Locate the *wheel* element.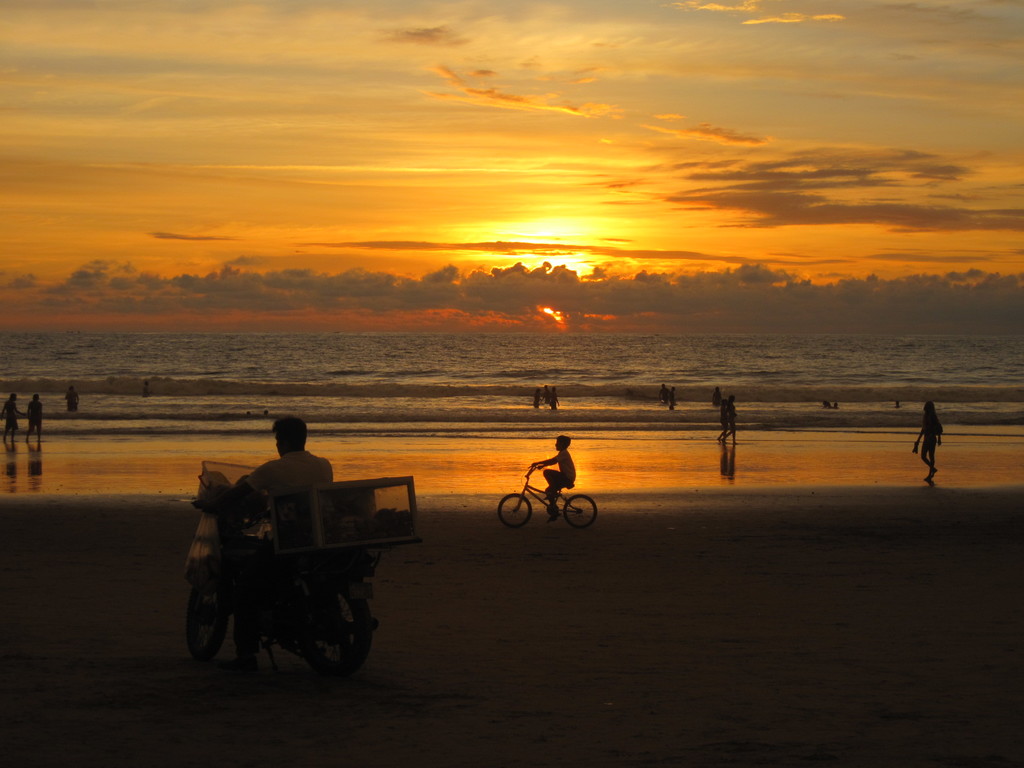
Element bbox: box(563, 494, 596, 529).
